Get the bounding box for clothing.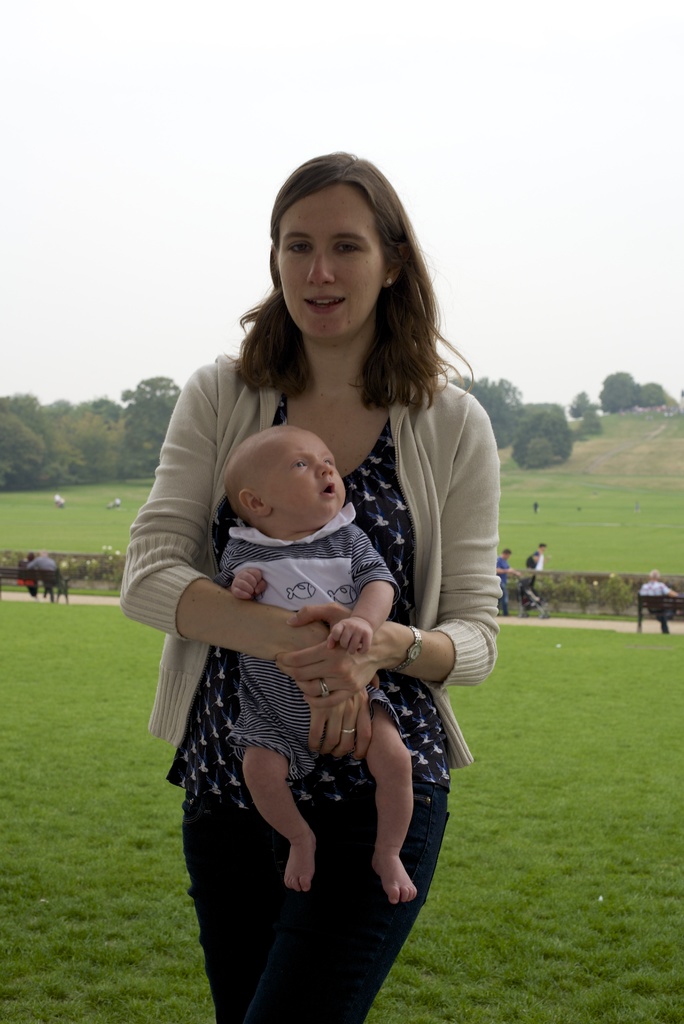
{"x1": 145, "y1": 241, "x2": 506, "y2": 961}.
